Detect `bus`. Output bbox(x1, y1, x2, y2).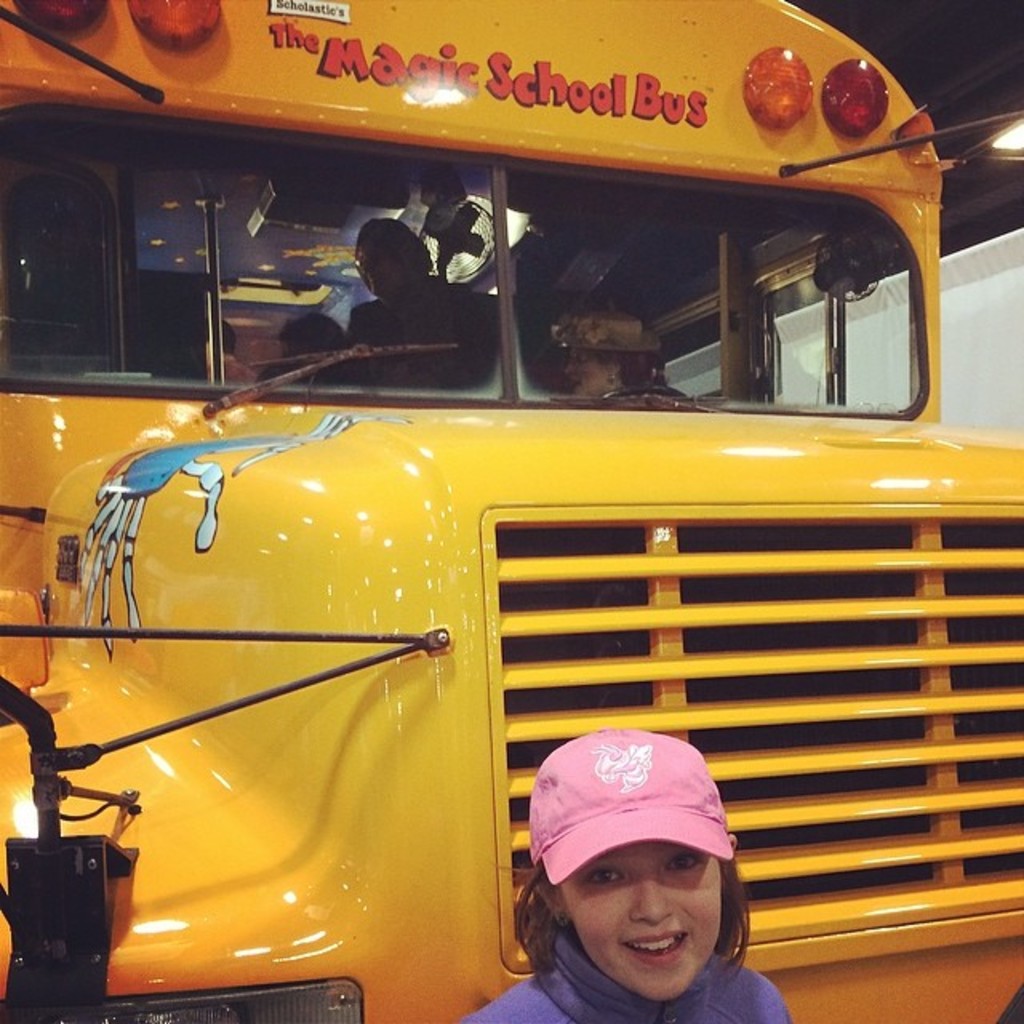
bbox(0, 0, 1022, 1022).
